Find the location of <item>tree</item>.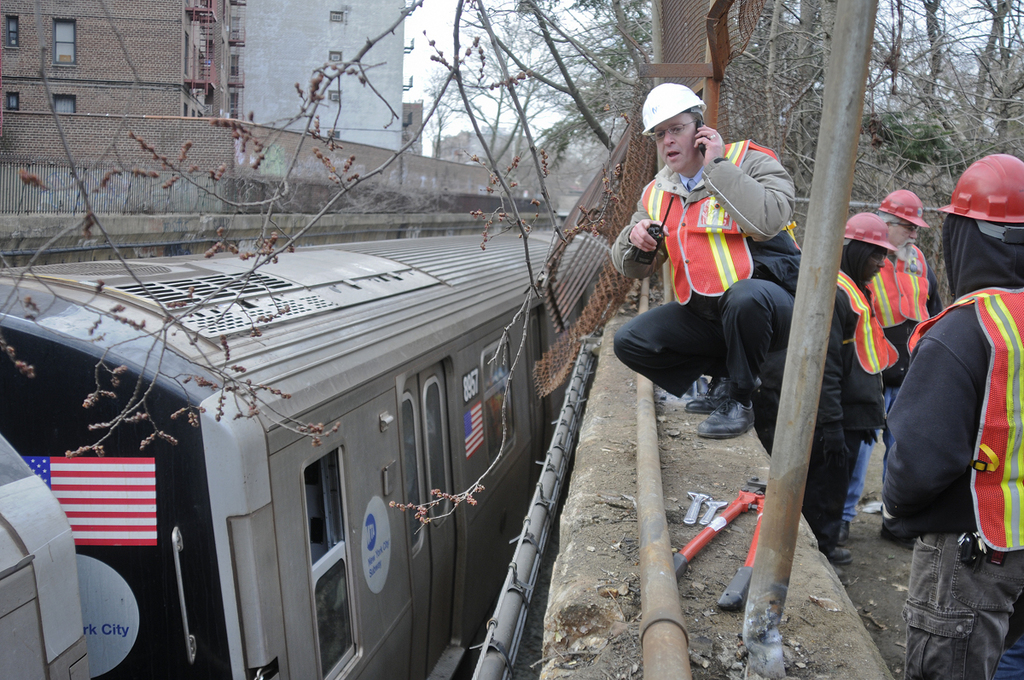
Location: crop(899, 0, 1023, 315).
